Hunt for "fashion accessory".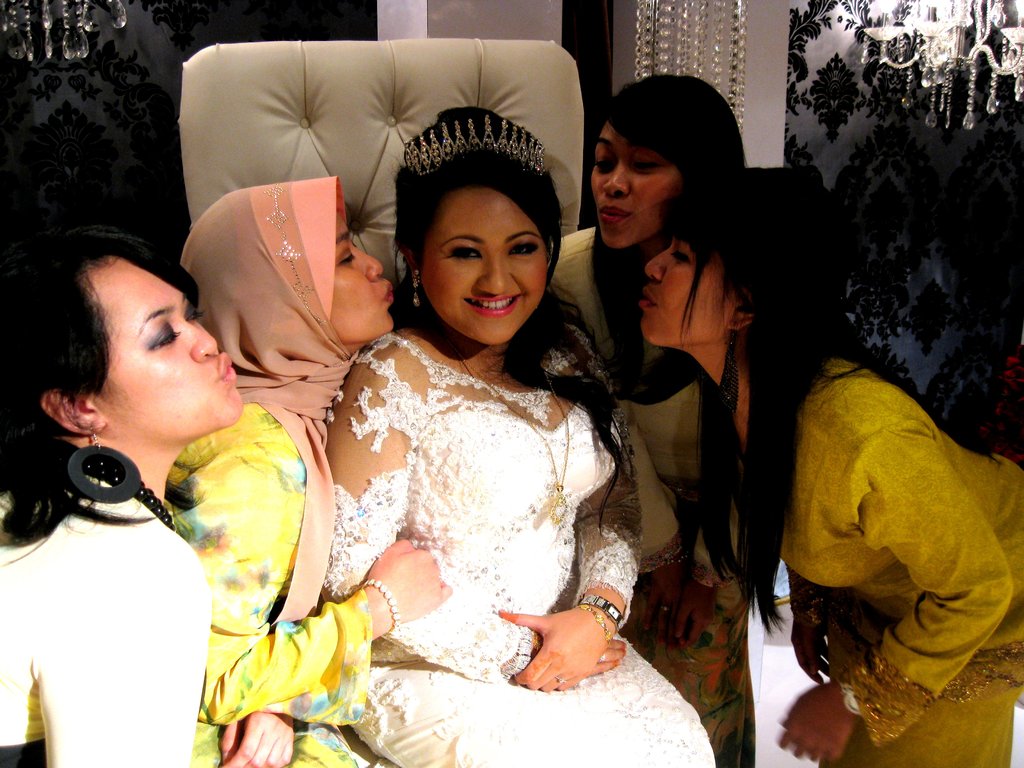
Hunted down at BBox(358, 579, 403, 634).
